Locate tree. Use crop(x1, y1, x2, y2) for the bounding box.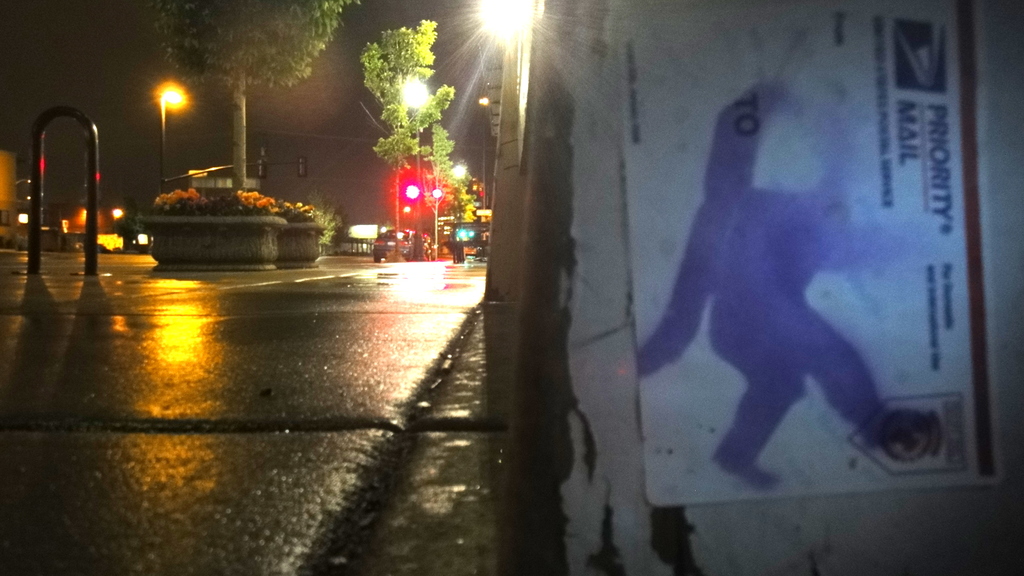
crop(150, 0, 361, 198).
